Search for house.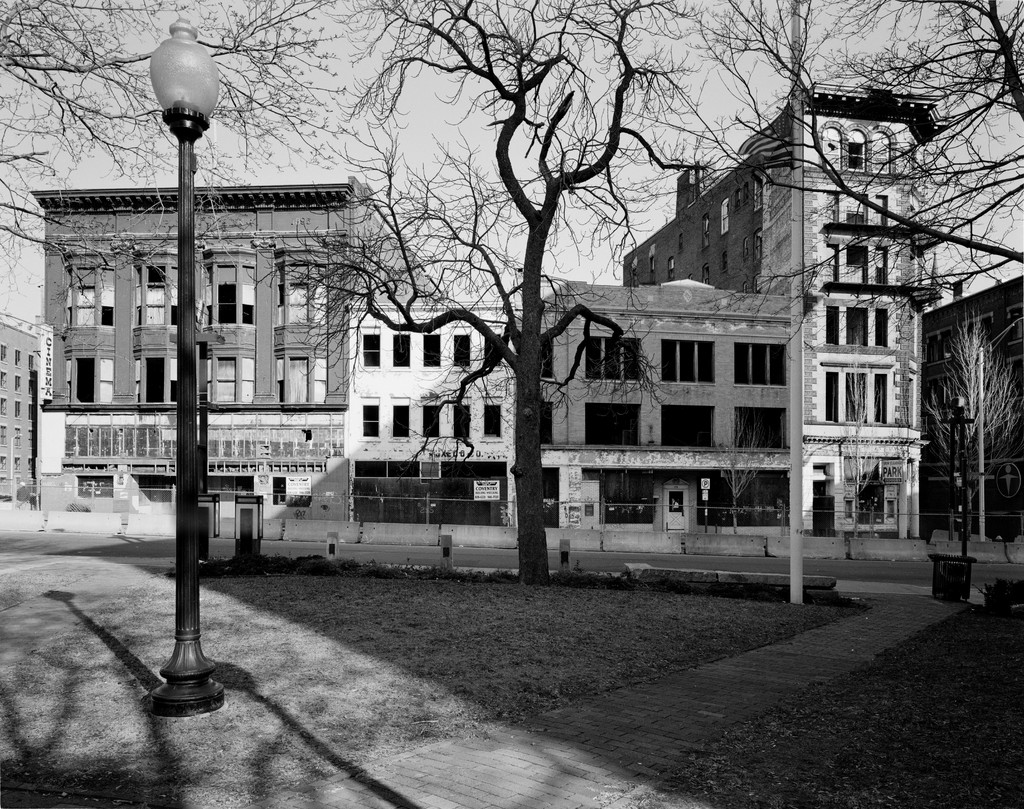
Found at 0/311/52/510.
